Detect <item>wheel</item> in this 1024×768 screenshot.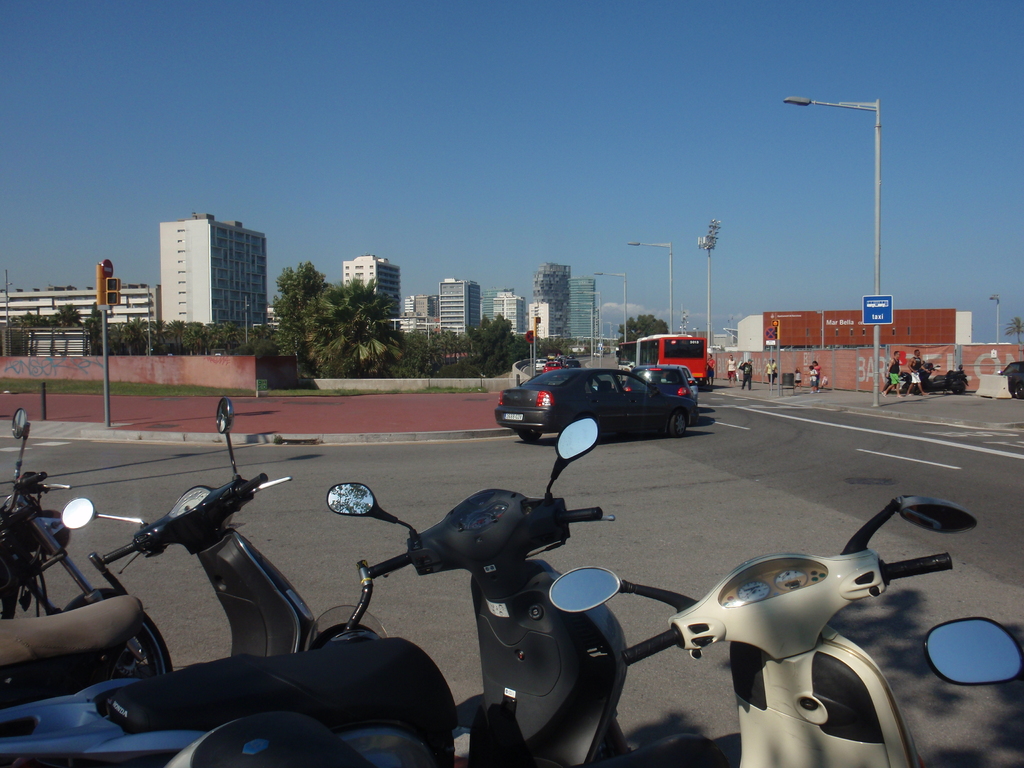
Detection: locate(951, 380, 967, 397).
